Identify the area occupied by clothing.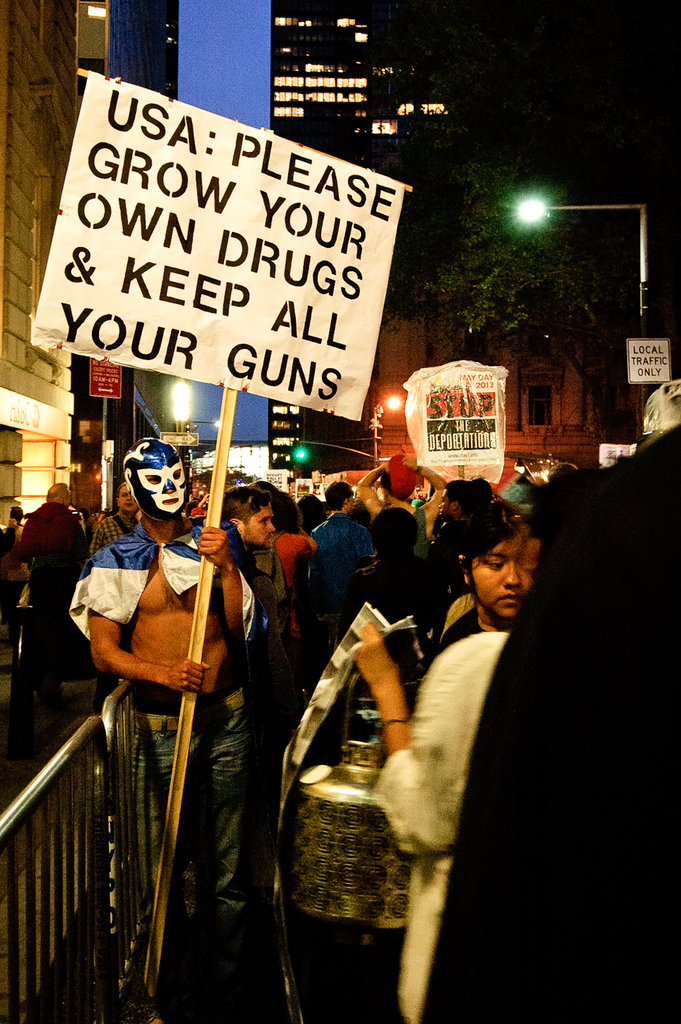
Area: pyautogui.locateOnScreen(51, 482, 286, 991).
